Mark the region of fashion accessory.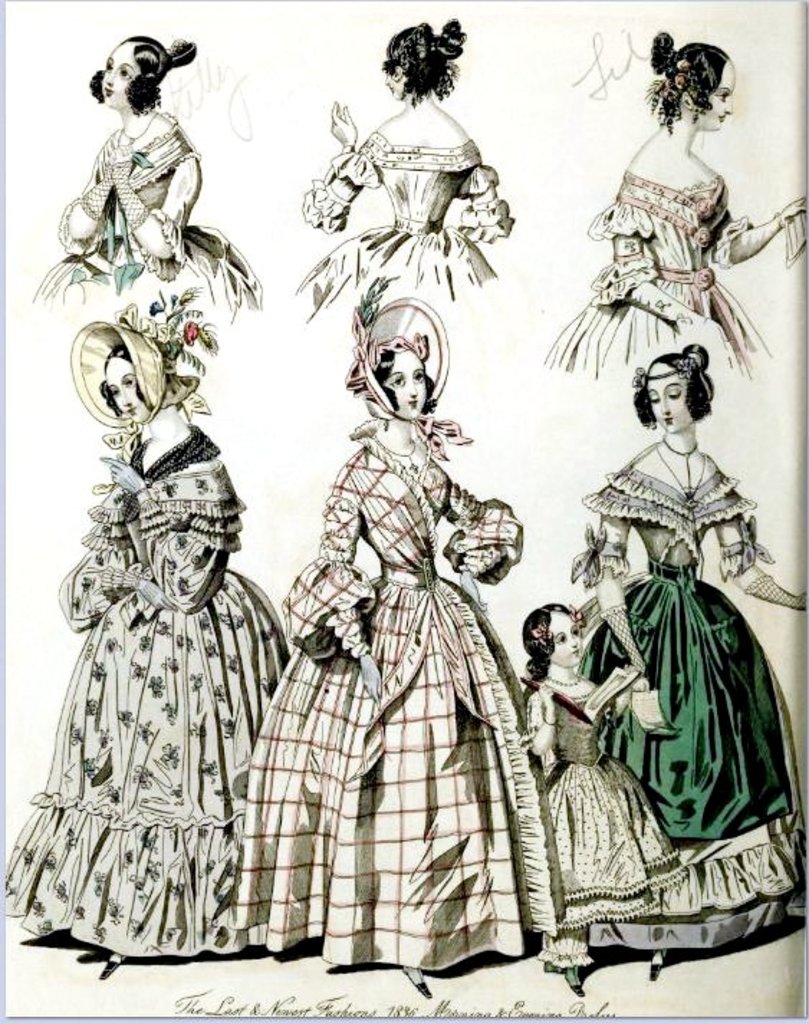
Region: bbox=(658, 437, 698, 494).
